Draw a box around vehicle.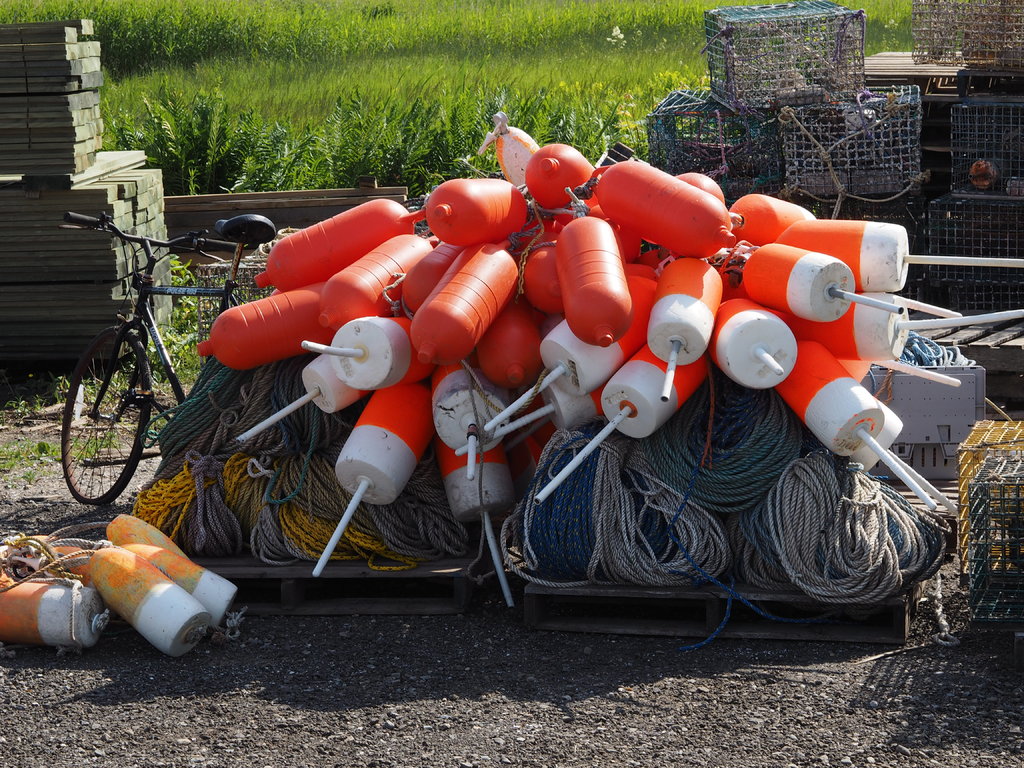
61, 200, 272, 500.
